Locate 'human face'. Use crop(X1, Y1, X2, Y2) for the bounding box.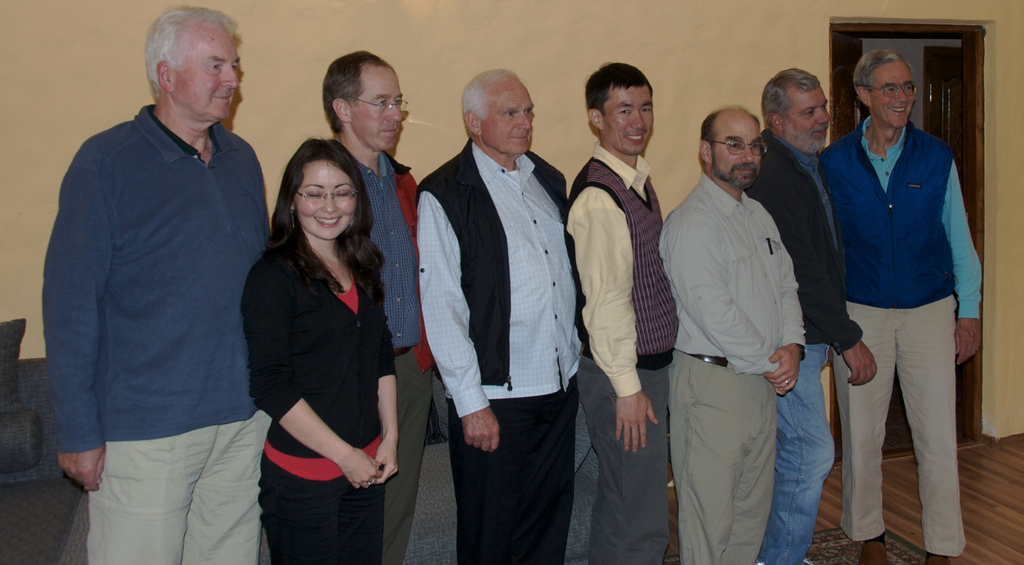
crop(481, 79, 539, 155).
